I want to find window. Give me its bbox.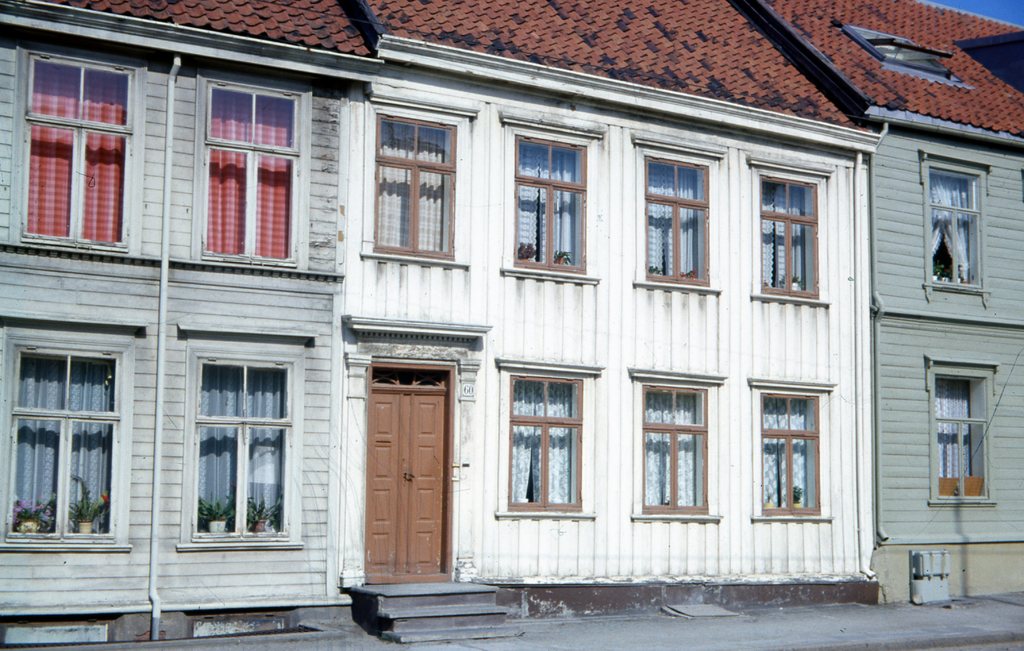
box(169, 317, 287, 557).
